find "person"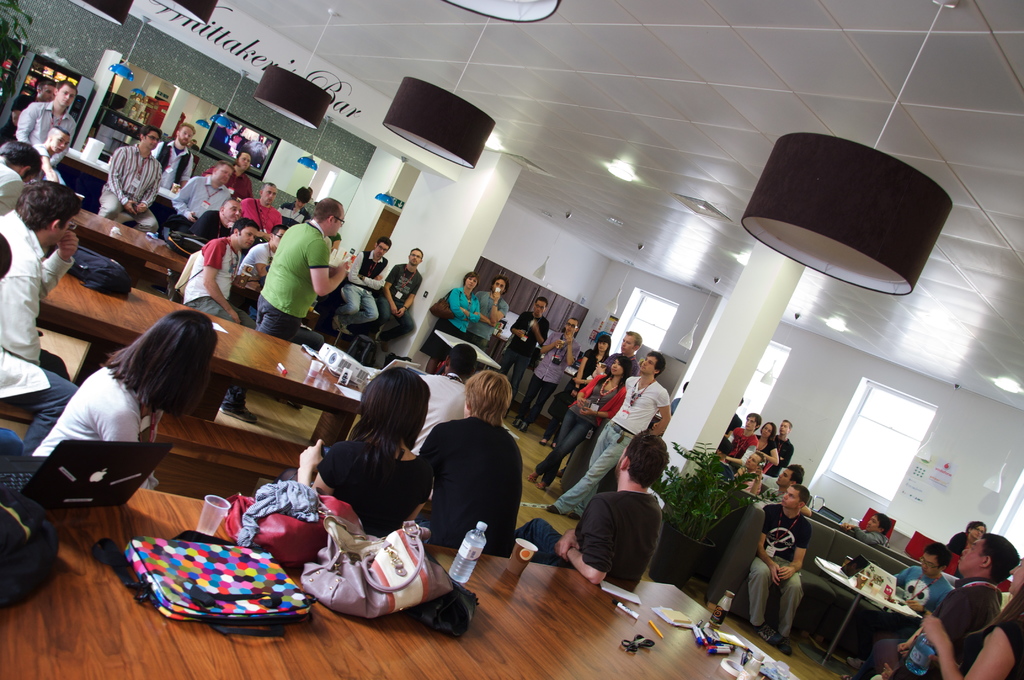
<bbox>450, 252, 476, 366</bbox>
